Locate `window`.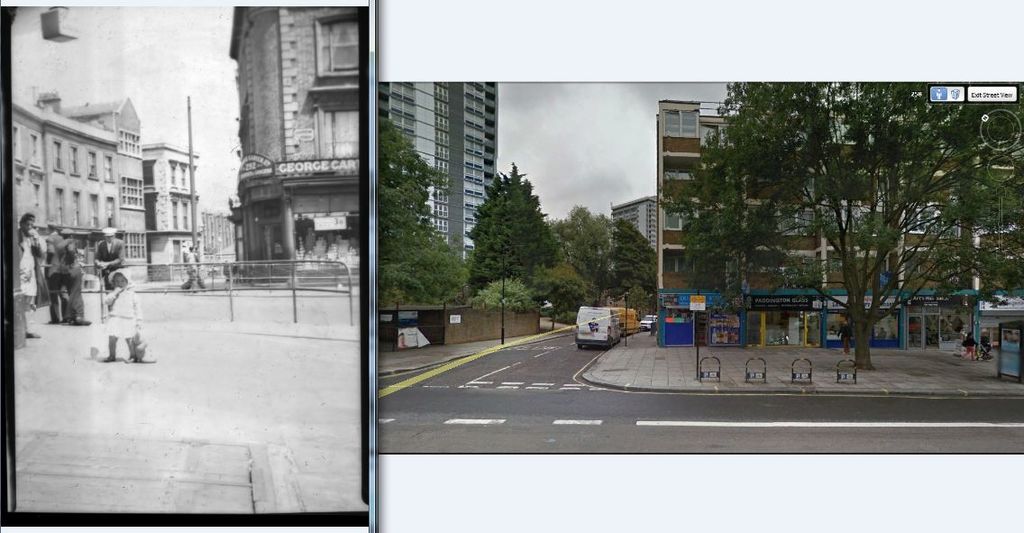
Bounding box: [90,196,99,225].
